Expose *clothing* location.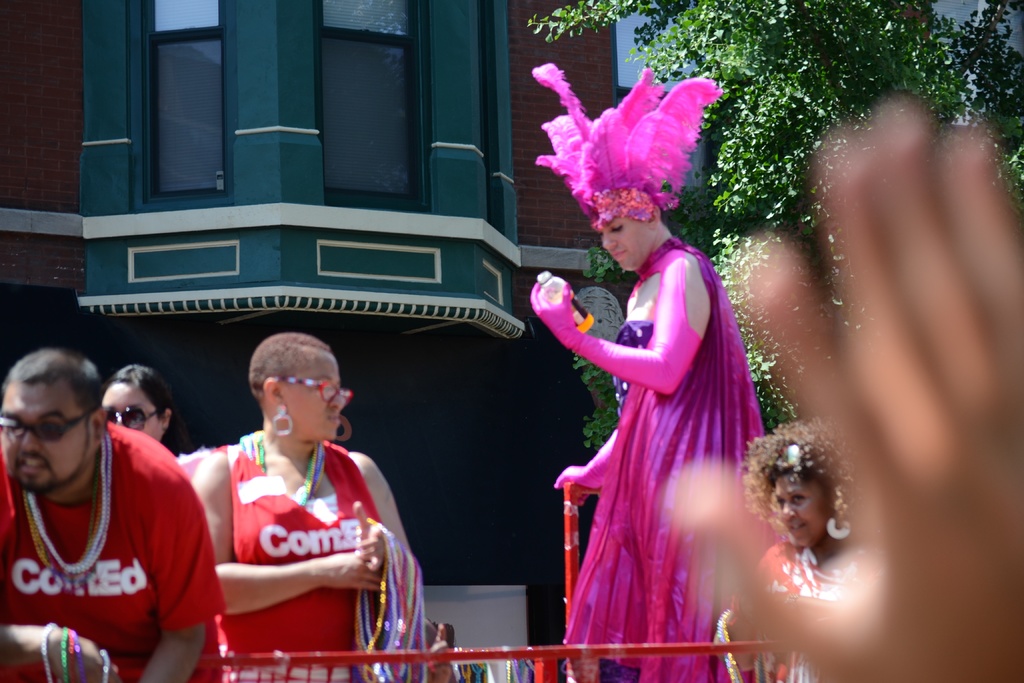
Exposed at detection(178, 427, 388, 682).
